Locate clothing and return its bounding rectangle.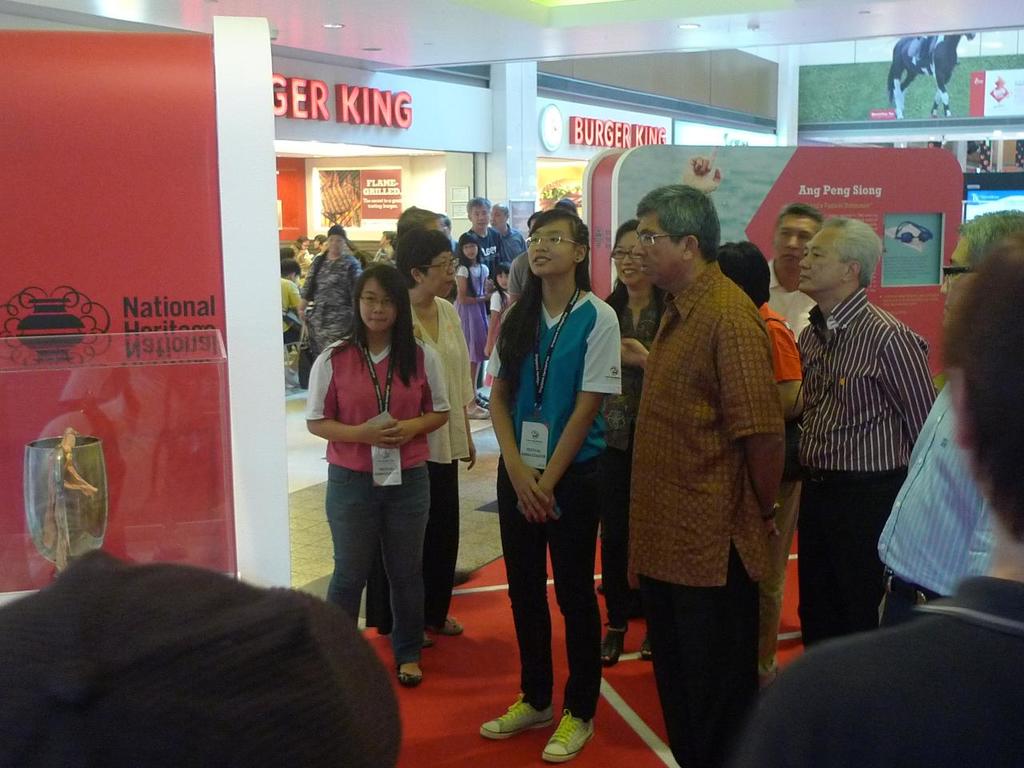
bbox=(874, 378, 982, 635).
